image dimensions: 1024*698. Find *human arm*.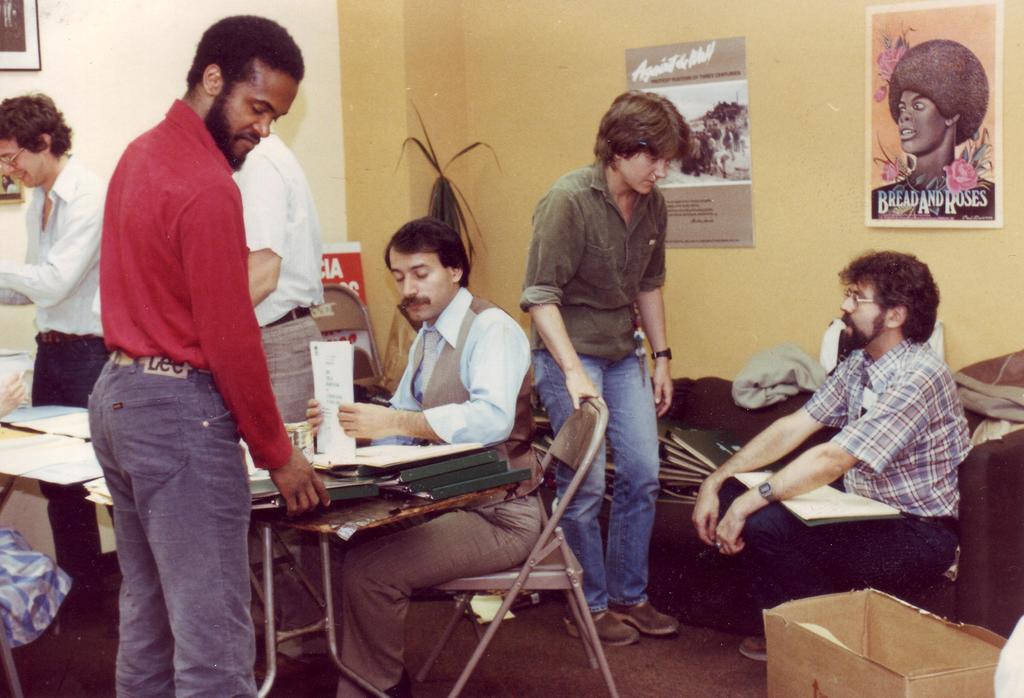
(left=0, top=197, right=101, bottom=308).
